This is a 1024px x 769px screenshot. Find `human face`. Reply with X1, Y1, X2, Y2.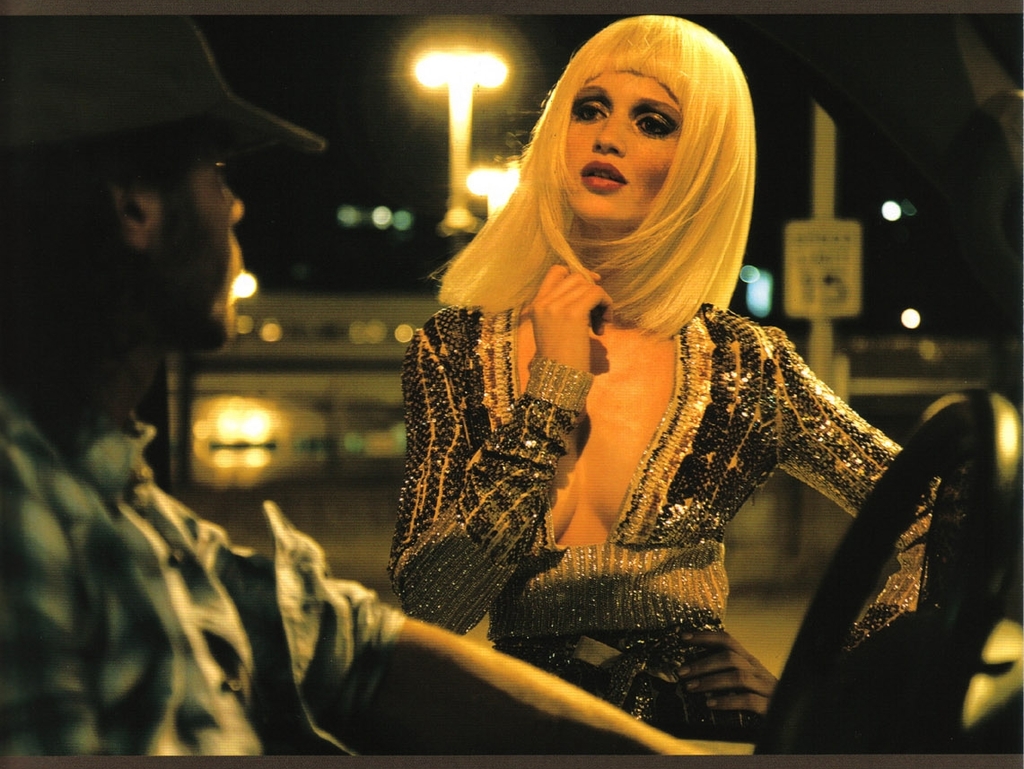
563, 69, 685, 221.
